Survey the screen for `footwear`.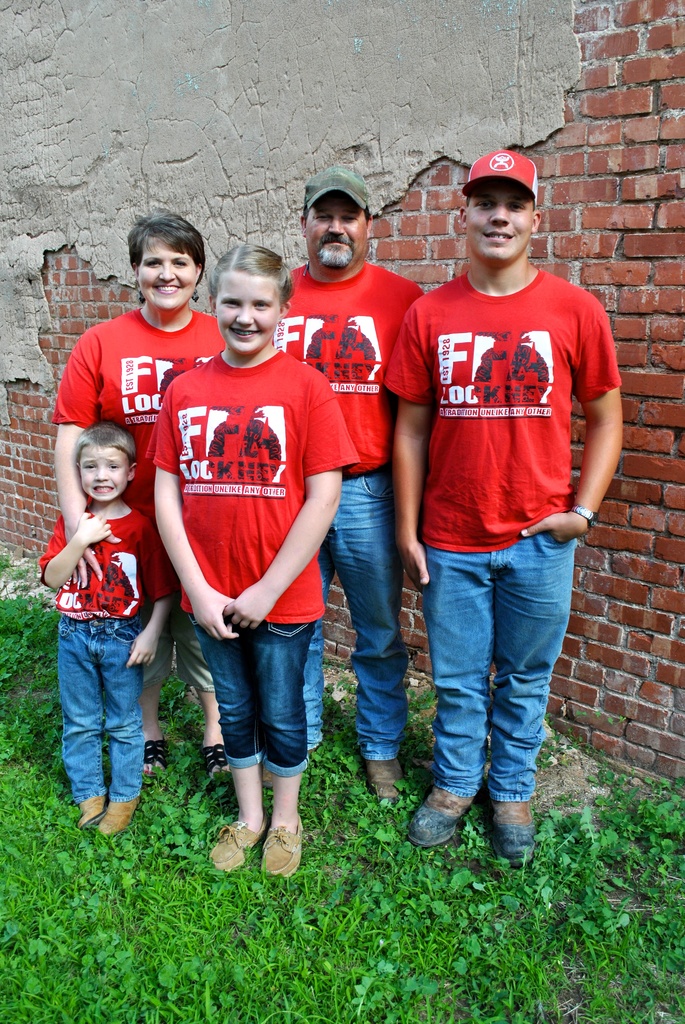
Survey found: region(76, 786, 107, 833).
